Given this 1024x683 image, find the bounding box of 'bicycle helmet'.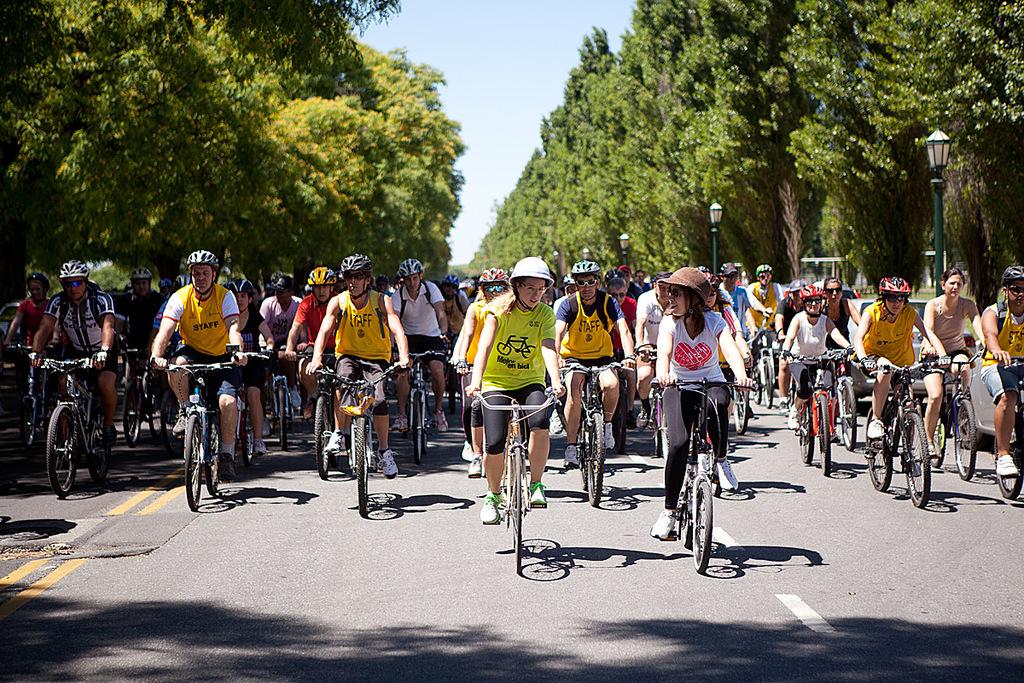
detection(437, 271, 456, 286).
